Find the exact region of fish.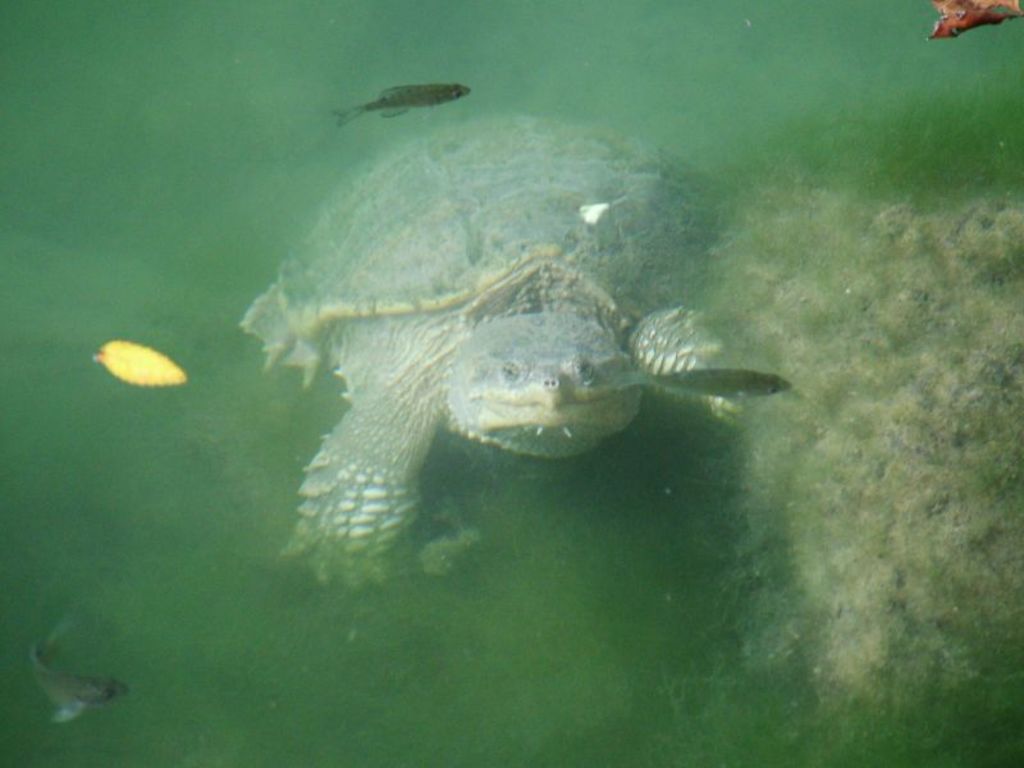
Exact region: [x1=332, y1=72, x2=474, y2=133].
